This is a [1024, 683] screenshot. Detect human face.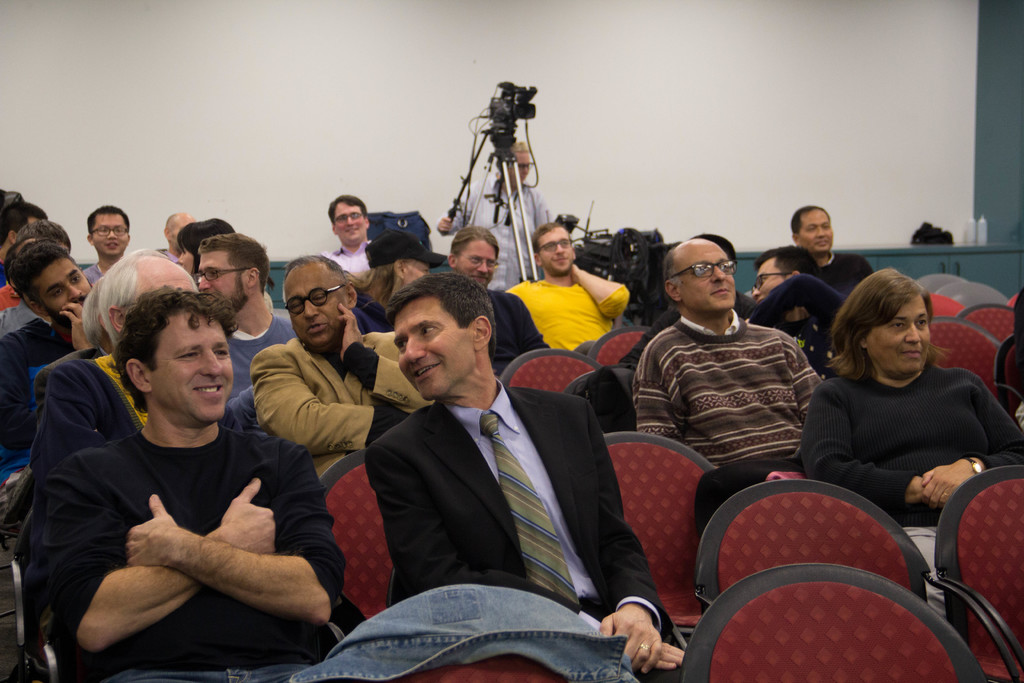
x1=459 y1=237 x2=497 y2=288.
